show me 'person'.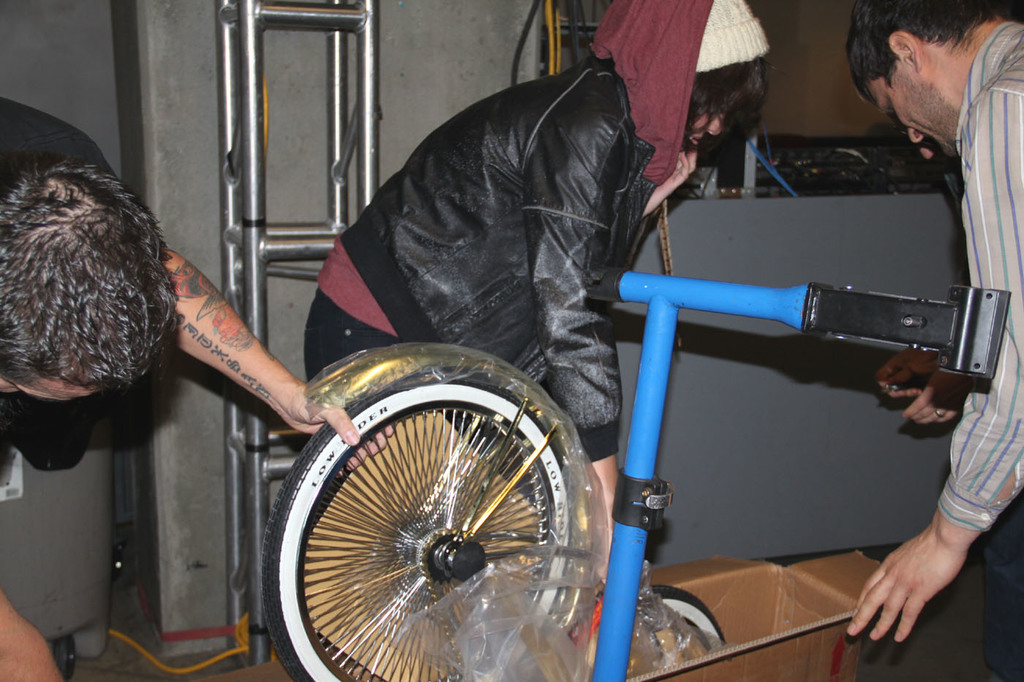
'person' is here: <region>302, 0, 770, 592</region>.
